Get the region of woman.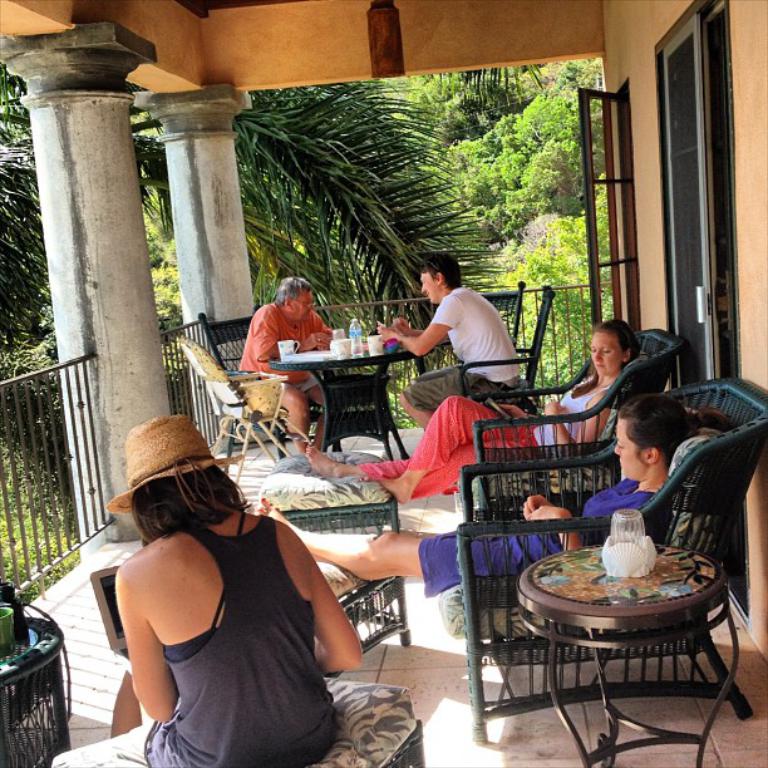
[left=299, top=316, right=639, bottom=503].
